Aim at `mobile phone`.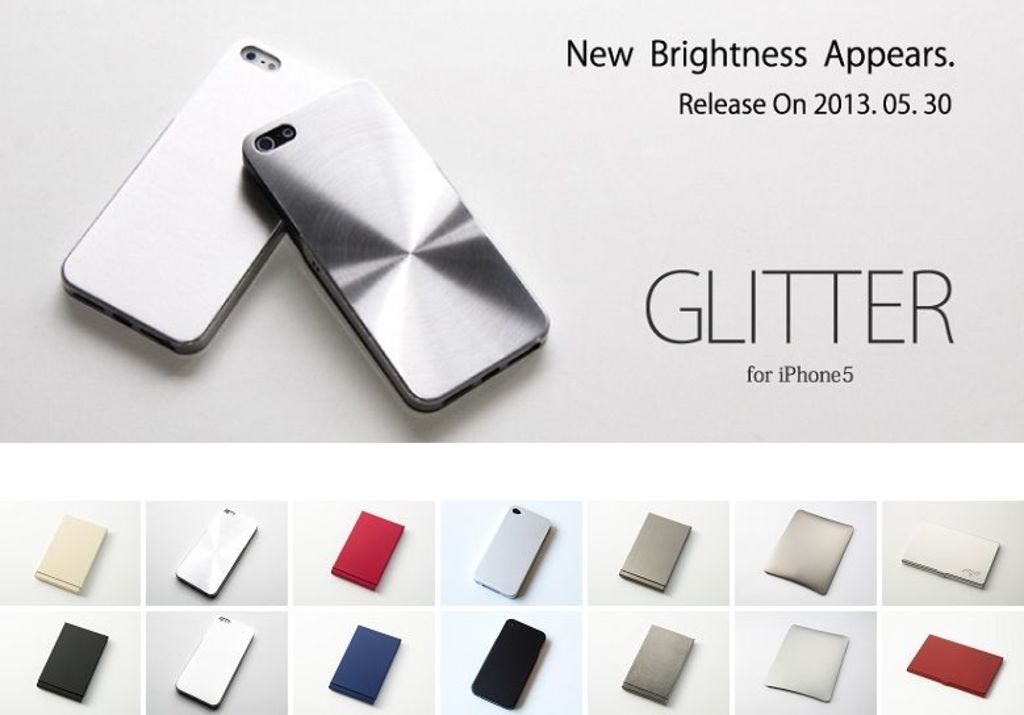
Aimed at x1=468, y1=615, x2=548, y2=711.
